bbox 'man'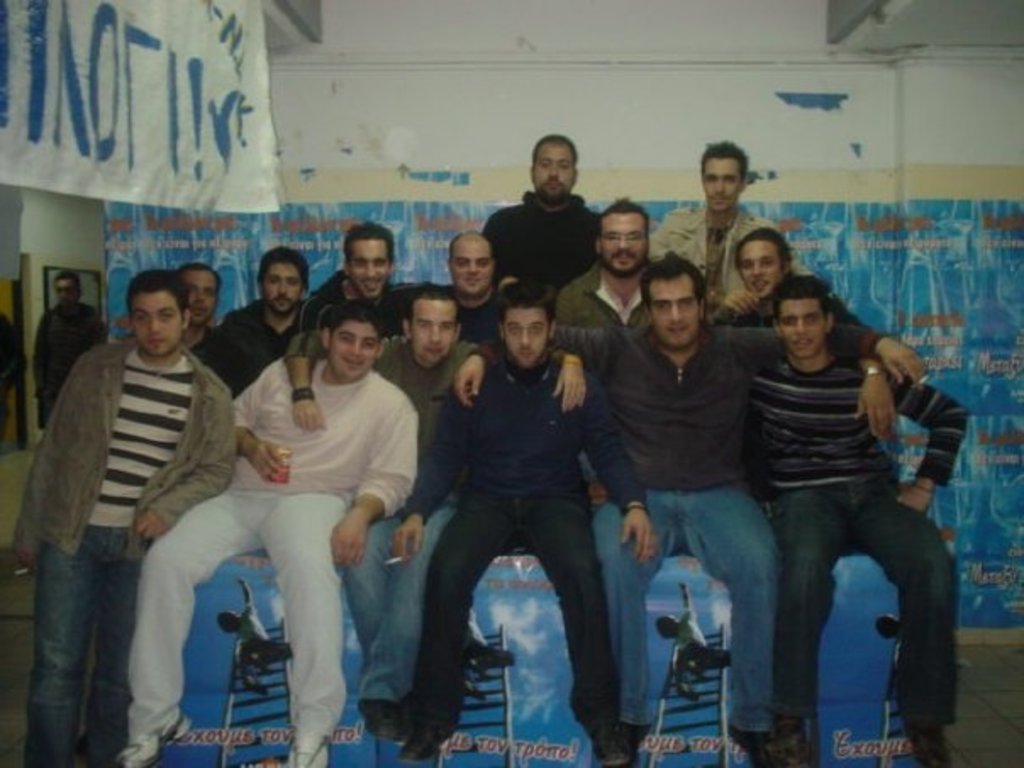
[451, 254, 897, 766]
